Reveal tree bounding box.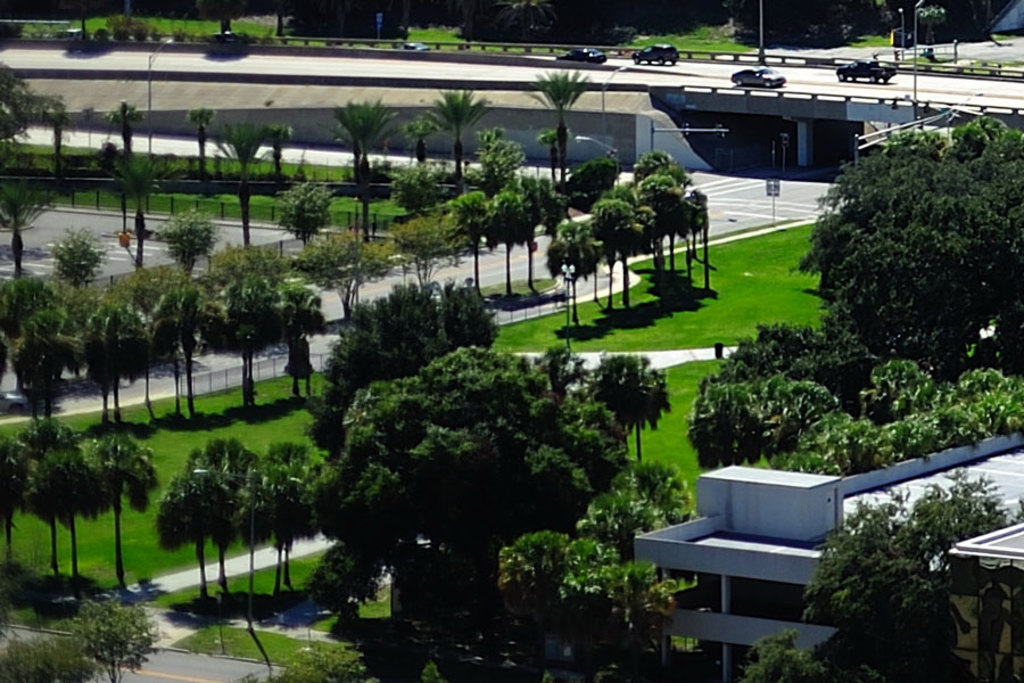
Revealed: {"x1": 0, "y1": 64, "x2": 74, "y2": 159}.
